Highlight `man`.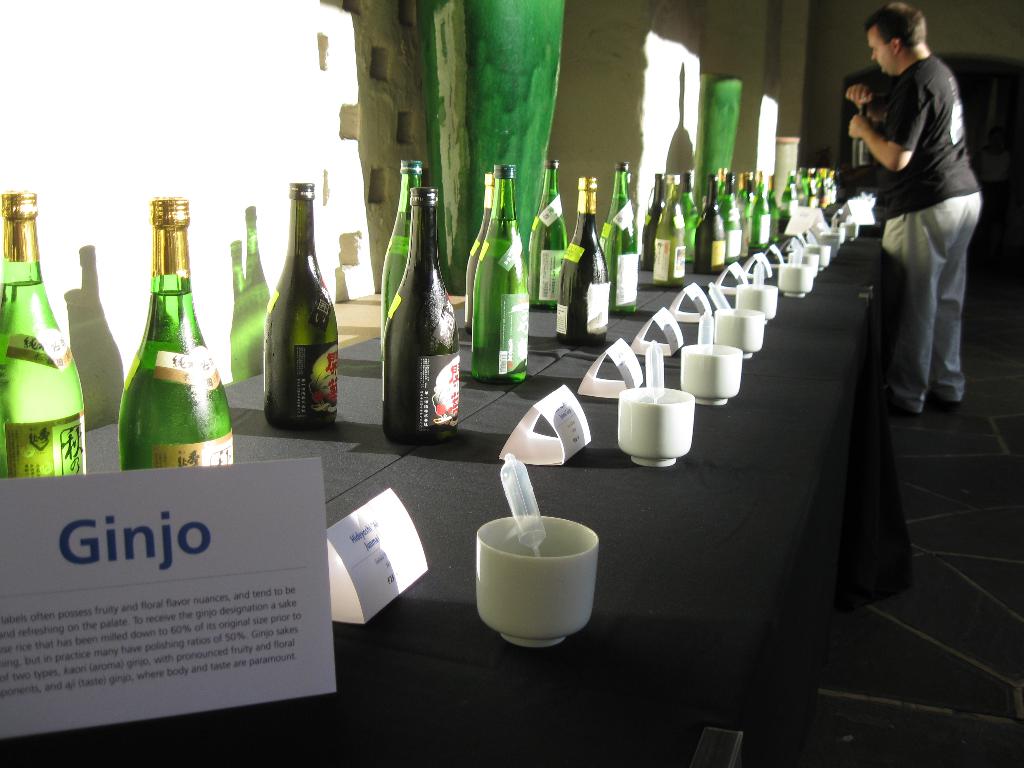
Highlighted region: <box>848,0,987,423</box>.
